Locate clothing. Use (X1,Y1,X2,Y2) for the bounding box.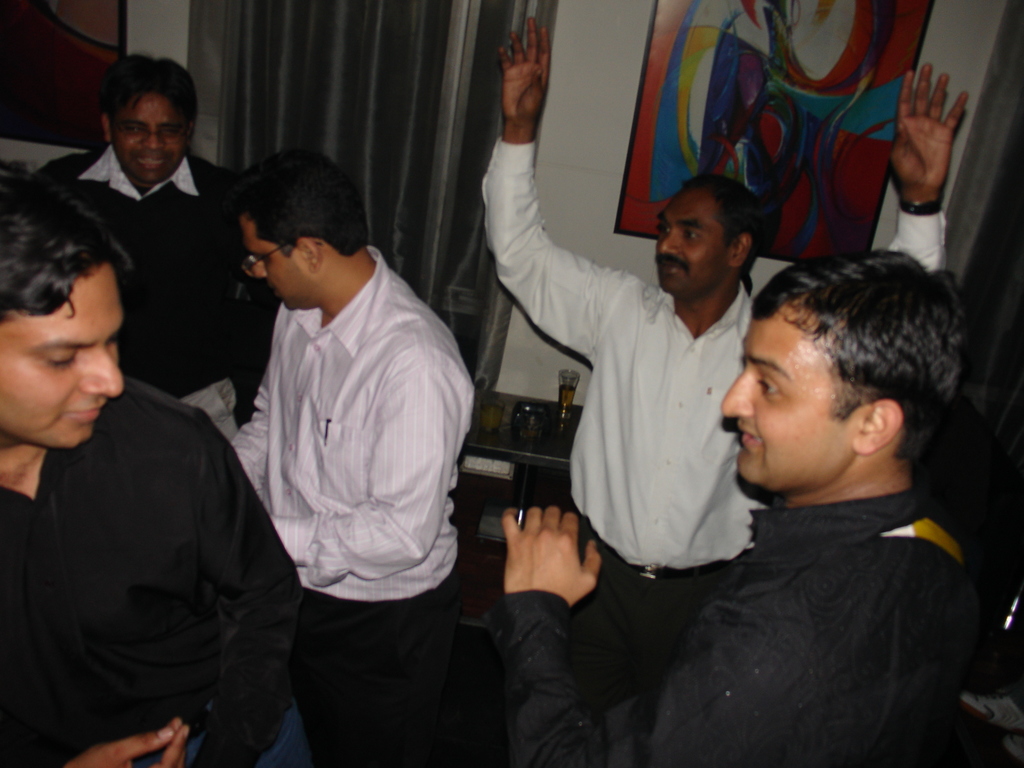
(479,131,947,726).
